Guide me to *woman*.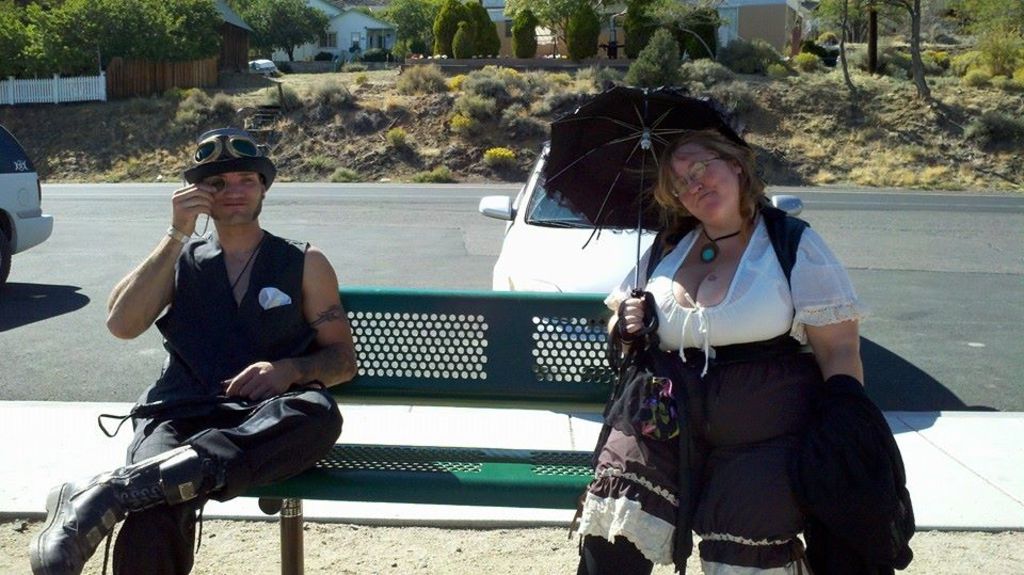
Guidance: detection(25, 122, 358, 574).
